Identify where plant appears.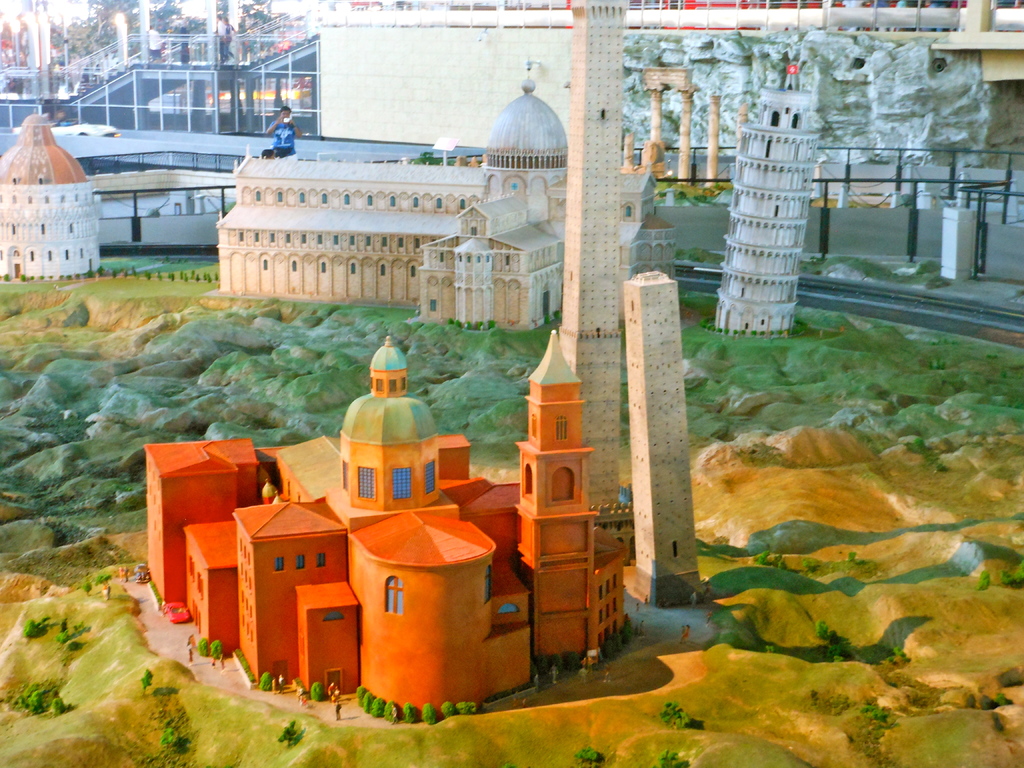
Appears at <box>207,638,225,662</box>.
